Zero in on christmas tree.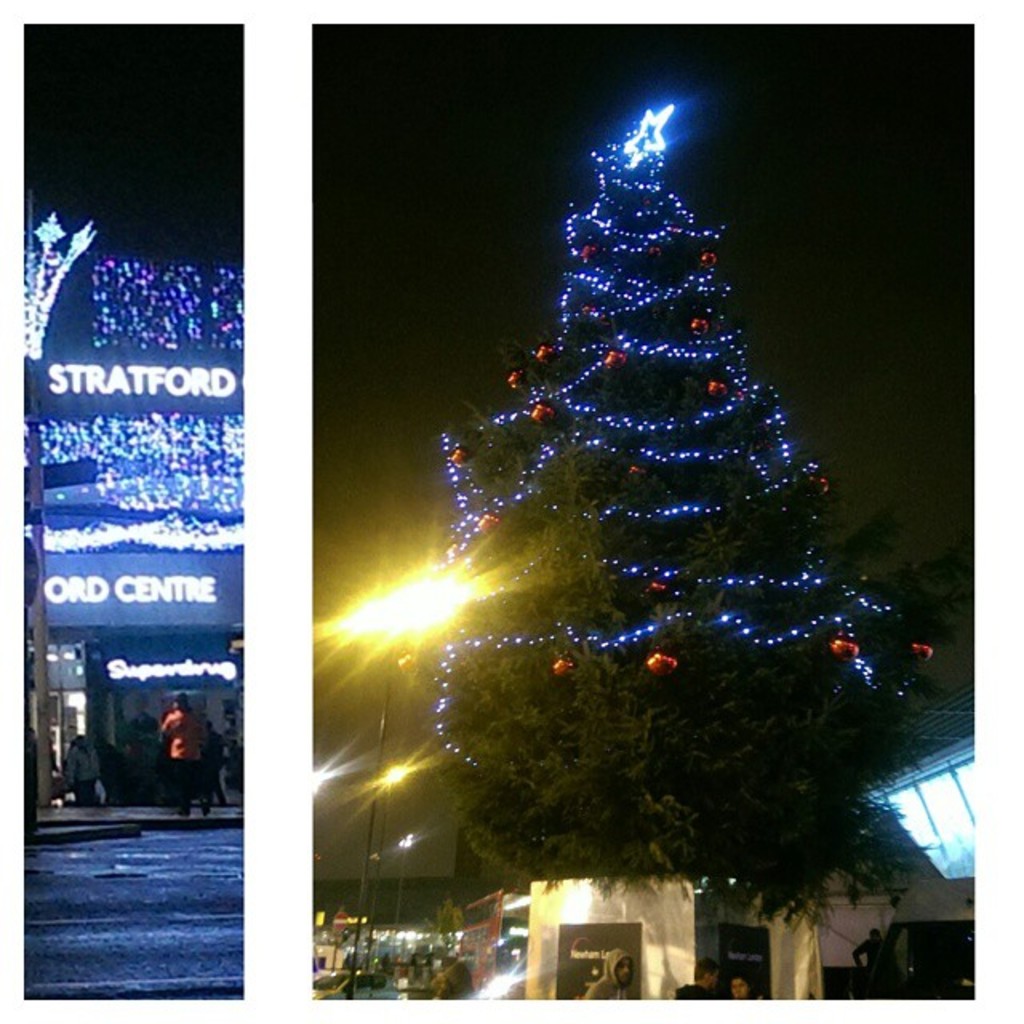
Zeroed in: BBox(429, 96, 920, 990).
